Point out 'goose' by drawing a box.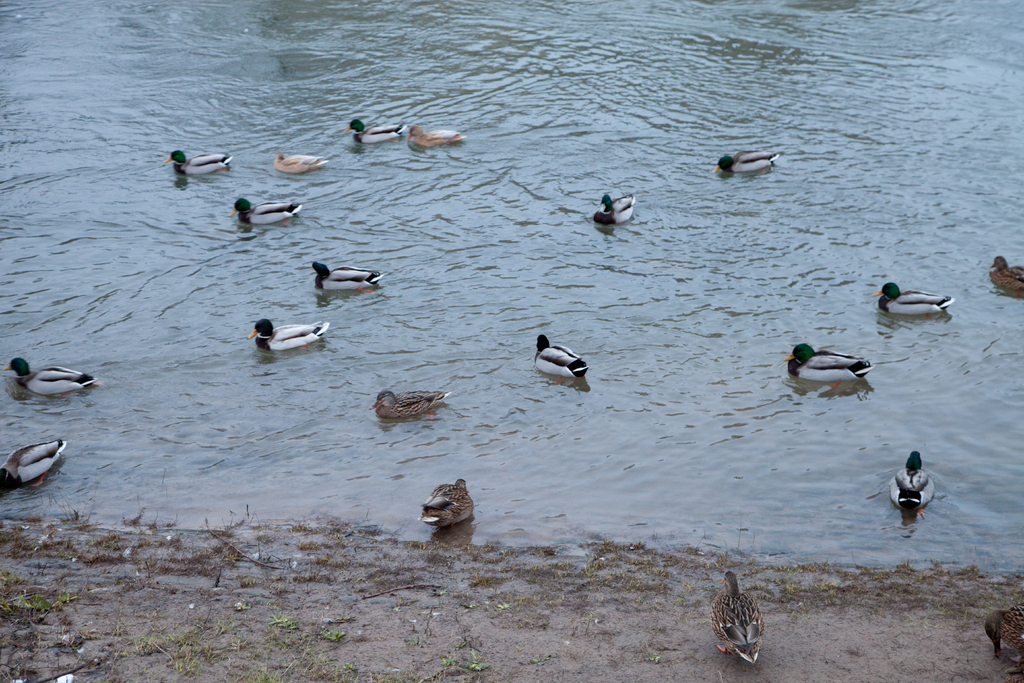
rect(341, 119, 401, 144).
